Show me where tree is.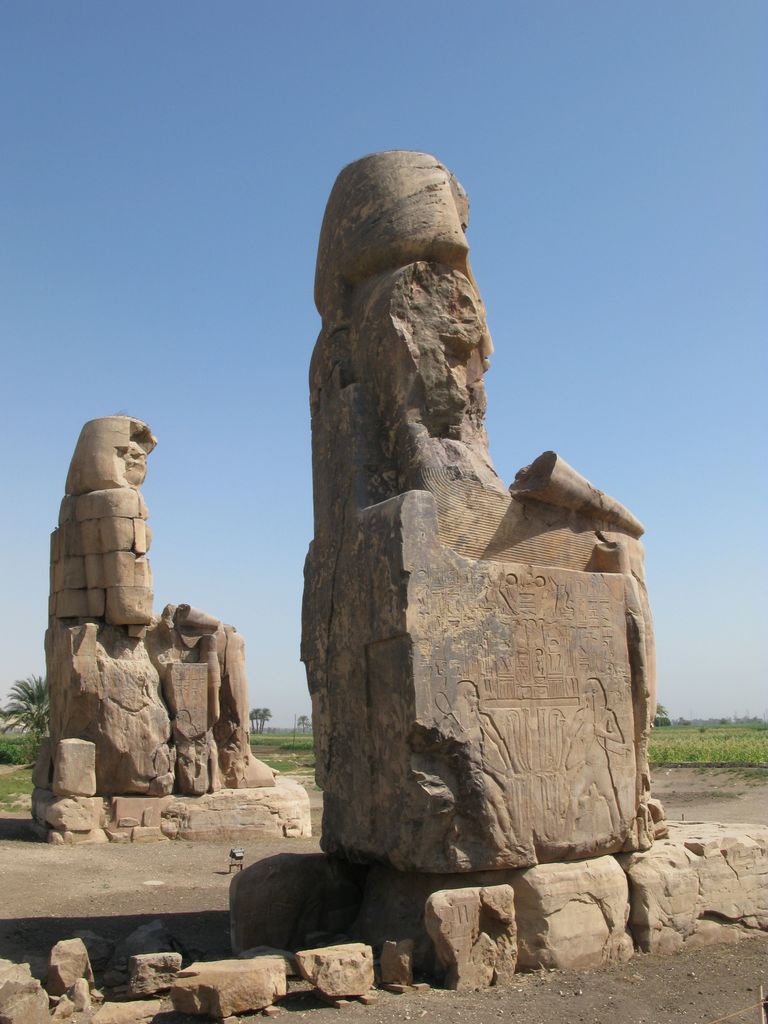
tree is at (left=4, top=675, right=47, bottom=737).
